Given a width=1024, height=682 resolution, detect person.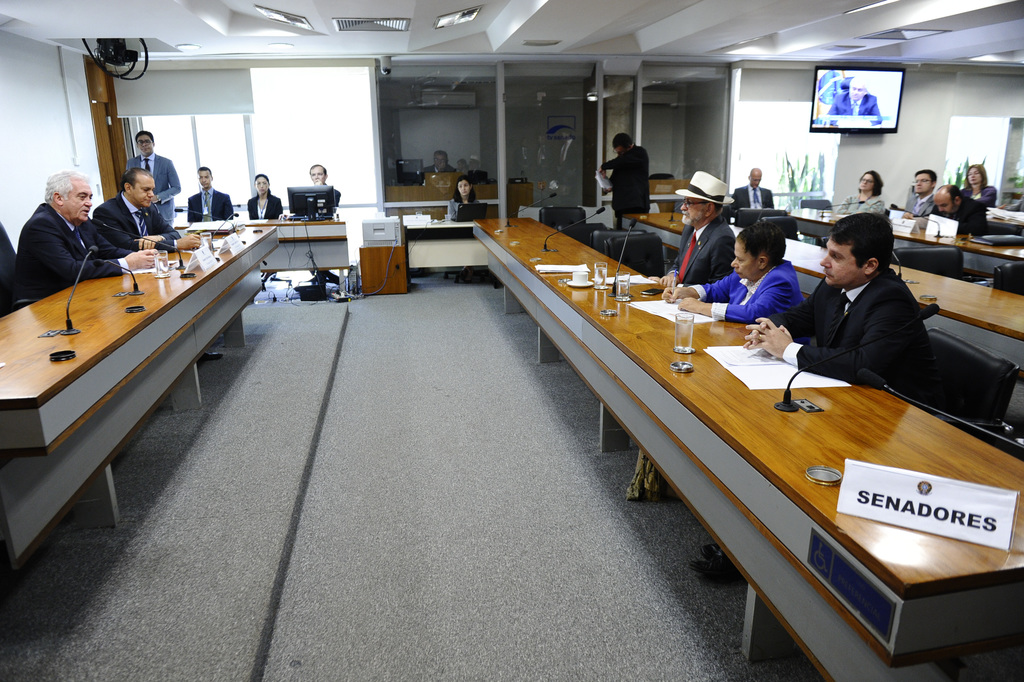
crop(834, 174, 891, 222).
